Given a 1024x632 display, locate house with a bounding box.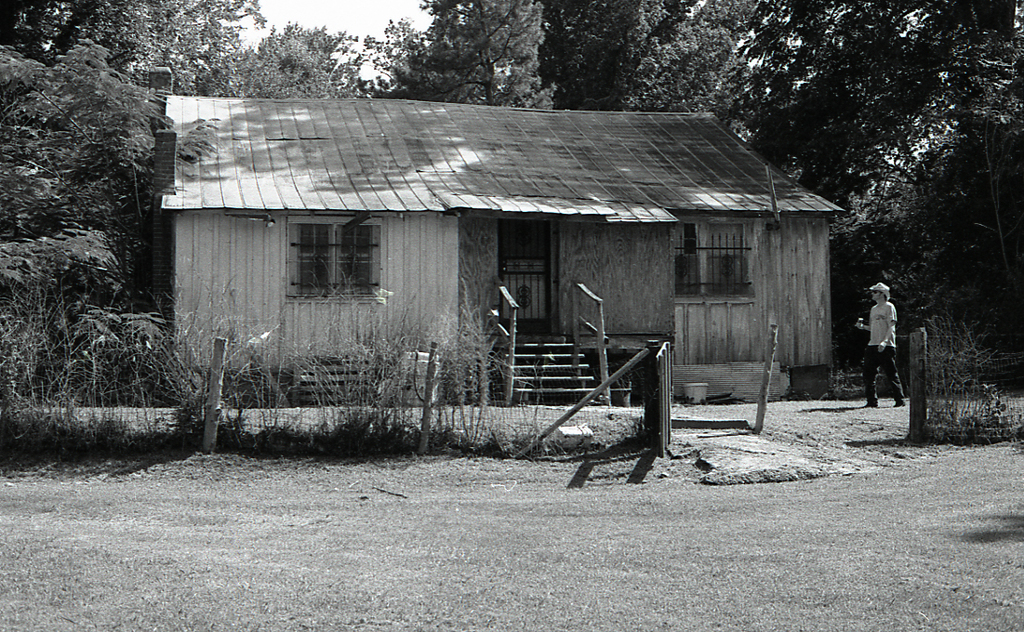
Located: [158,95,843,402].
